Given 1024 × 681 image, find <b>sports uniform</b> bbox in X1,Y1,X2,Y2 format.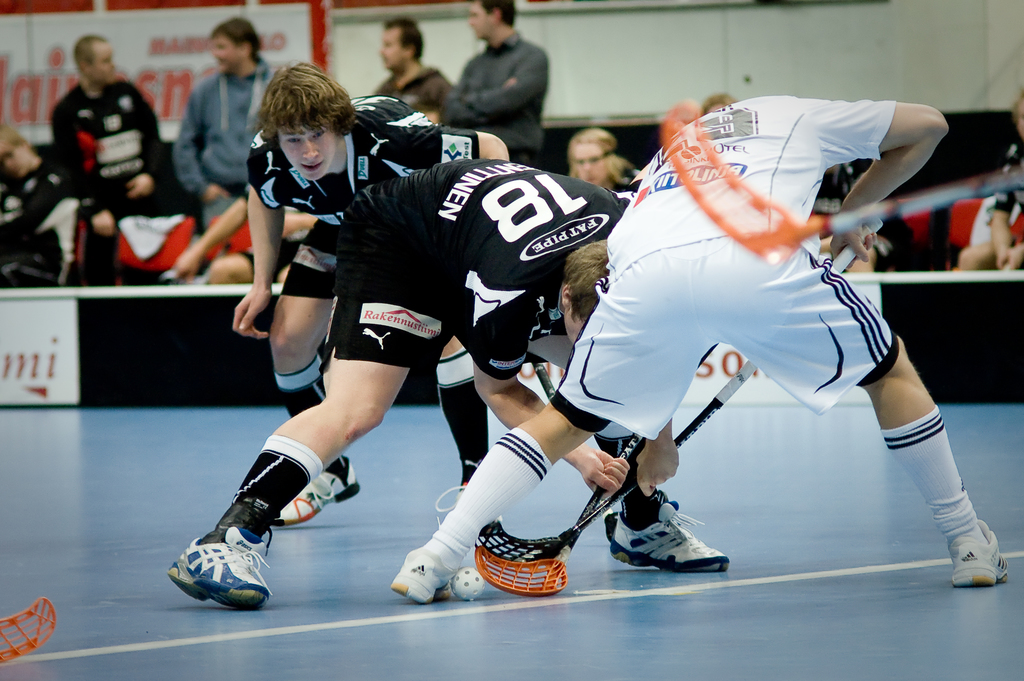
506,70,959,602.
